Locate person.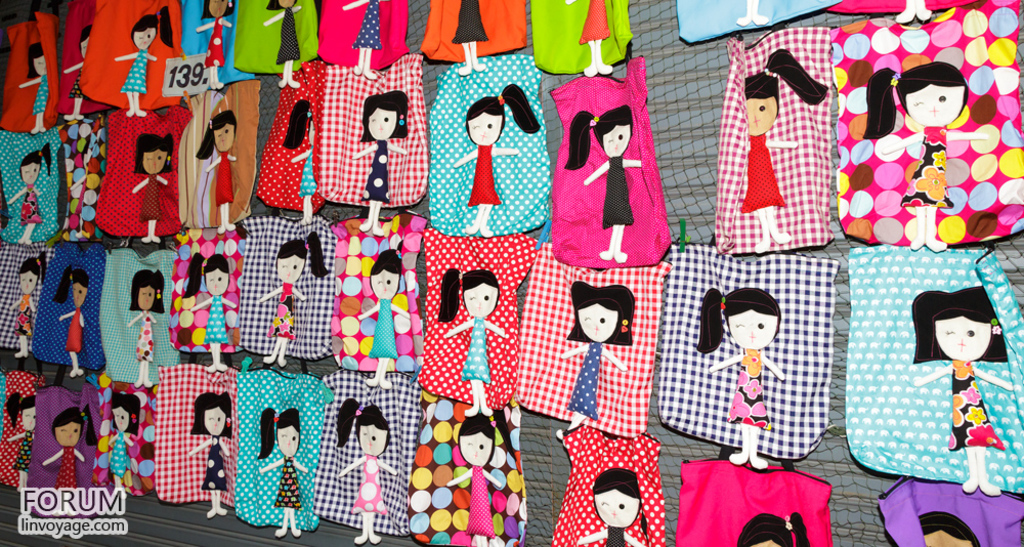
Bounding box: crop(558, 265, 633, 423).
